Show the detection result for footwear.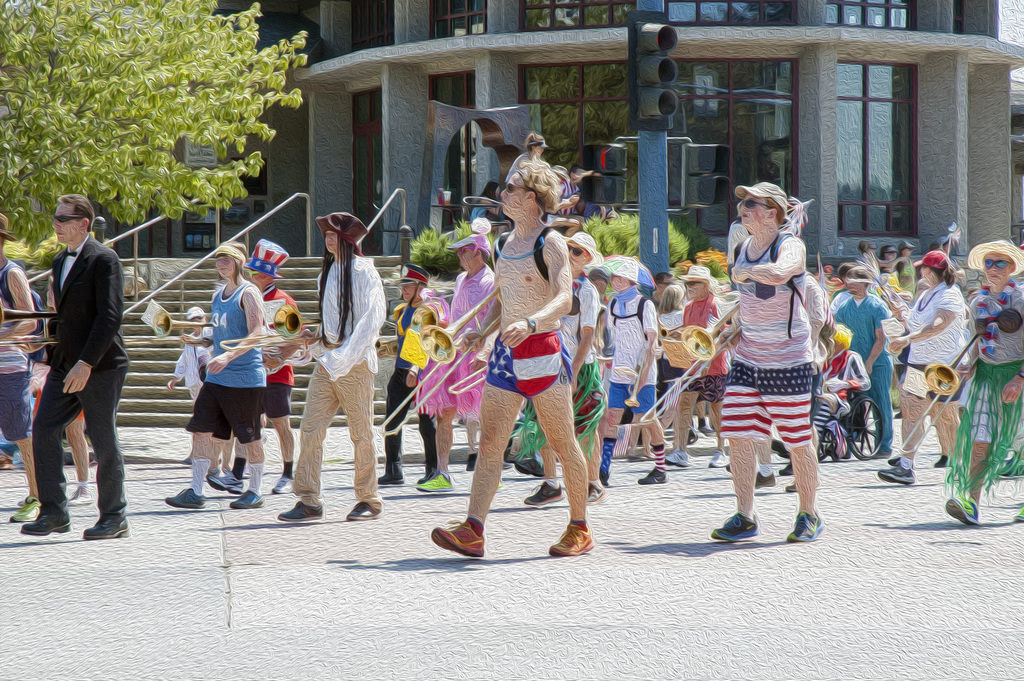
(left=515, top=459, right=543, bottom=475).
